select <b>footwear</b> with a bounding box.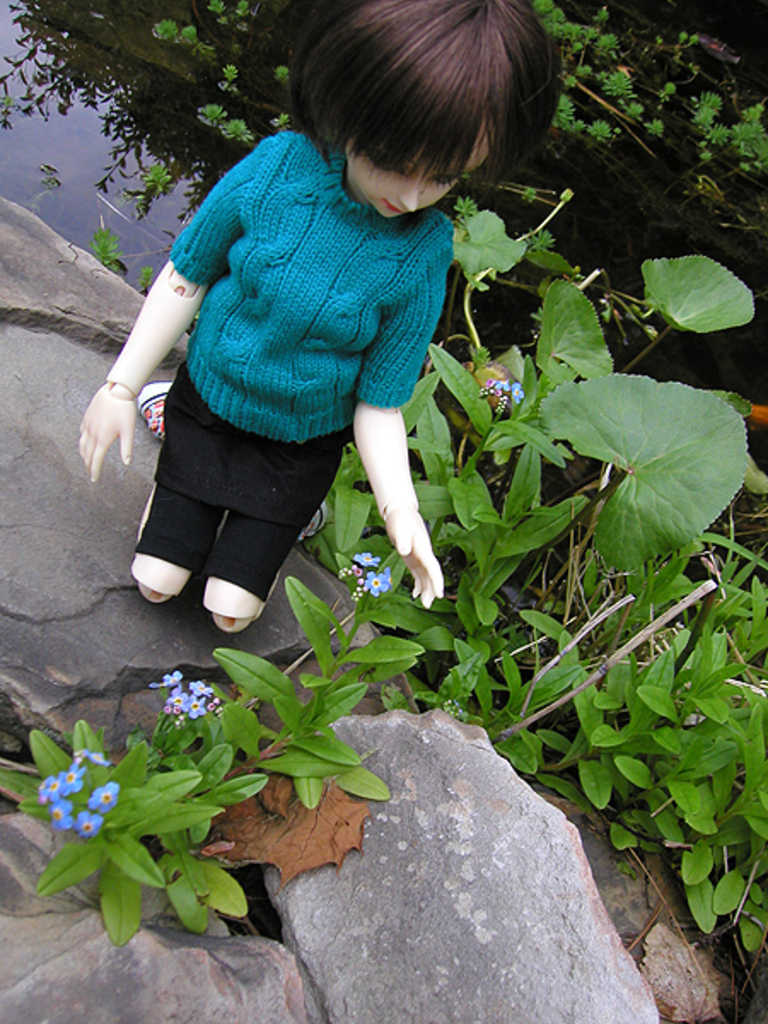
detection(299, 503, 324, 541).
